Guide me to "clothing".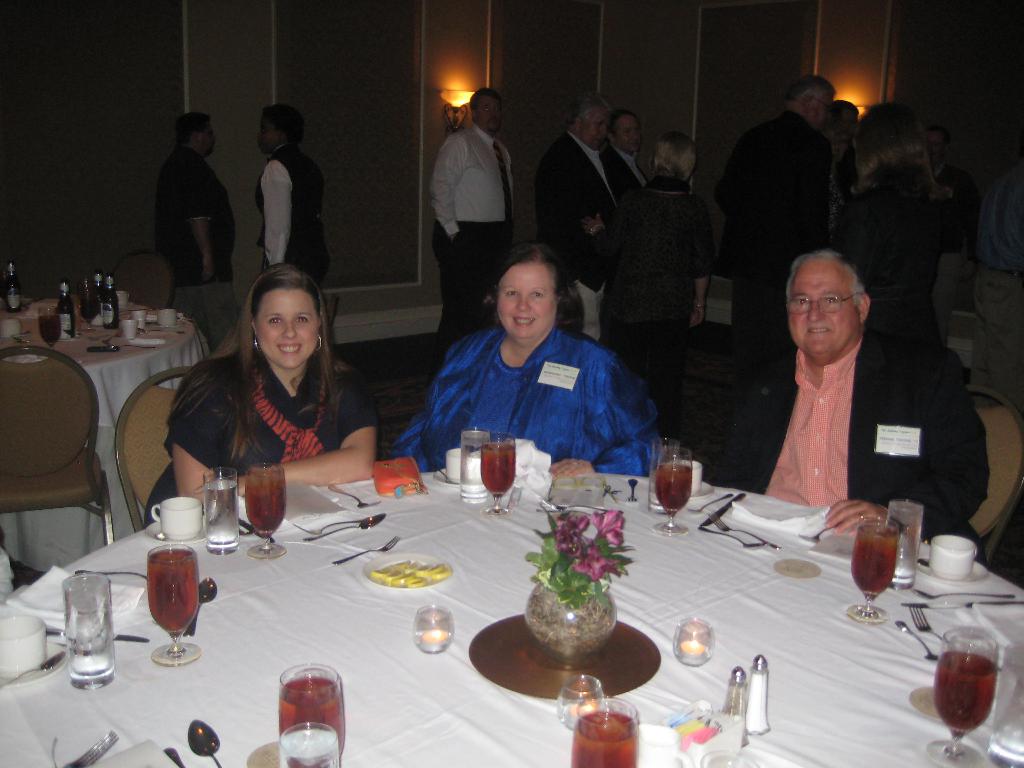
Guidance: bbox=[157, 148, 236, 344].
